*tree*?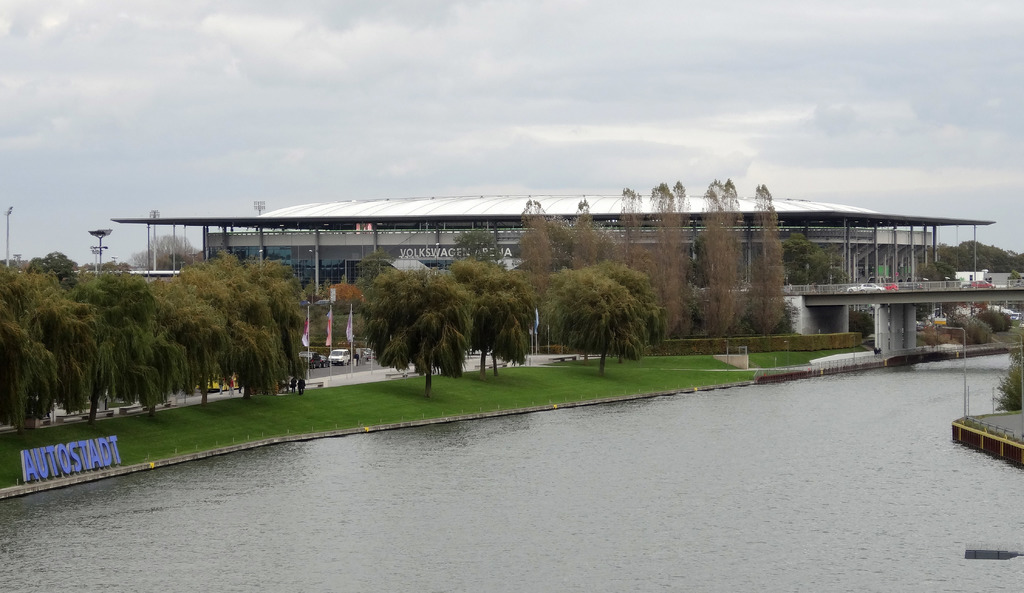
bbox=(988, 243, 1014, 271)
